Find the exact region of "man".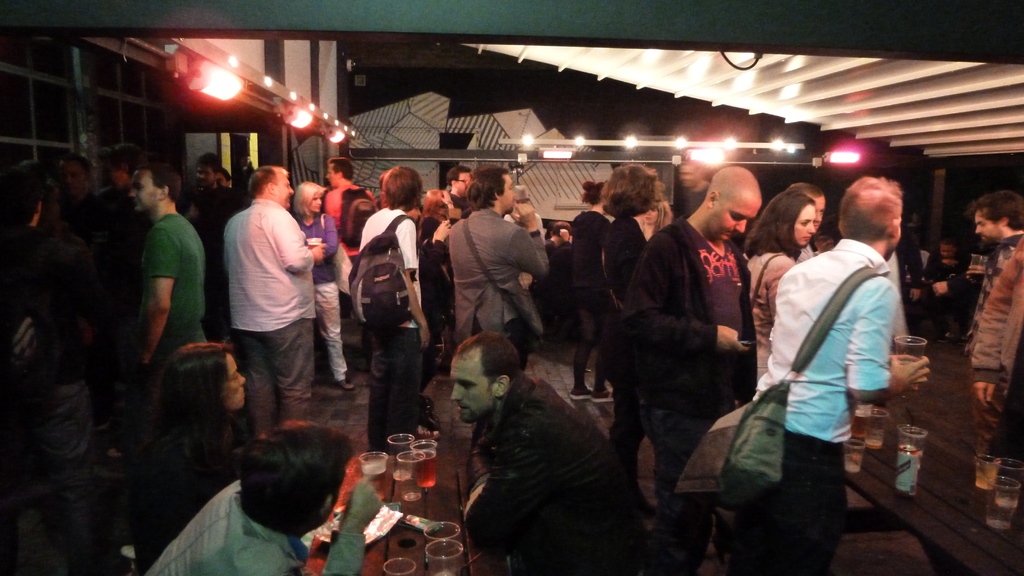
Exact region: locate(449, 330, 648, 575).
